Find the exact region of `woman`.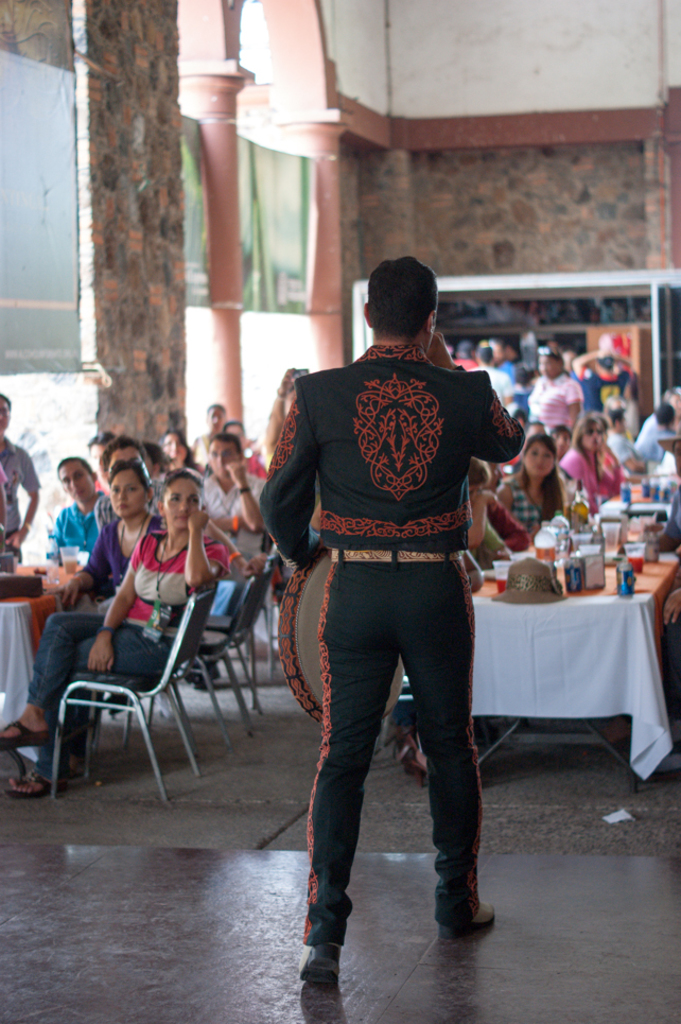
Exact region: BBox(526, 344, 583, 437).
